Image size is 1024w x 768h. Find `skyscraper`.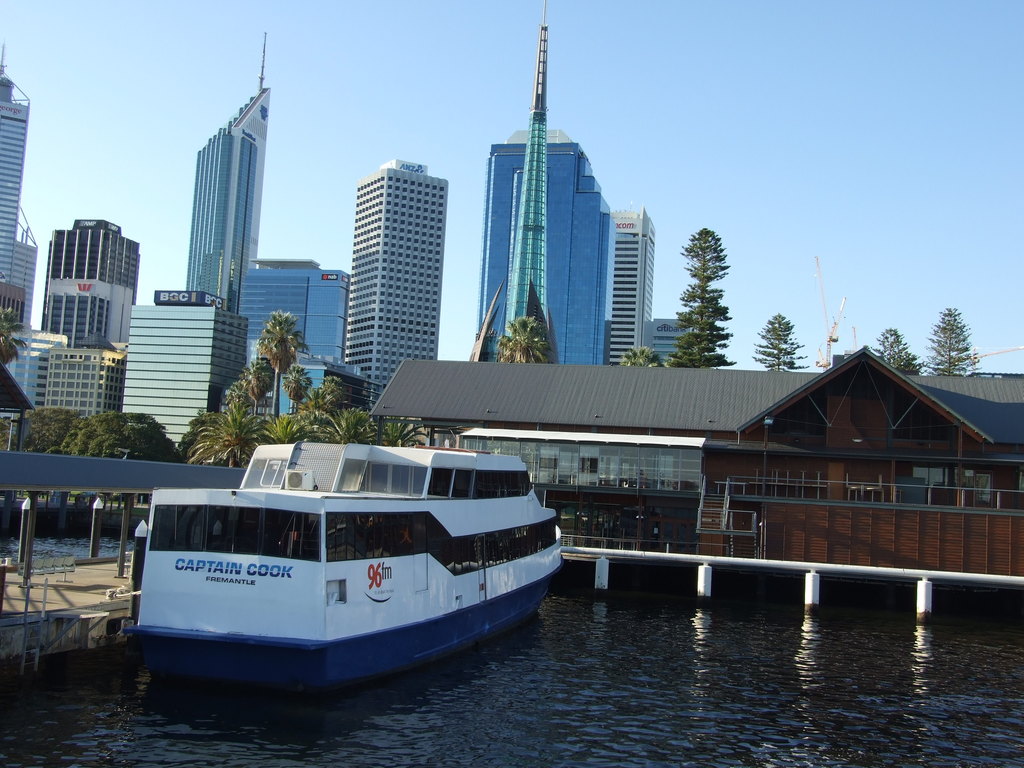
(342,159,451,405).
